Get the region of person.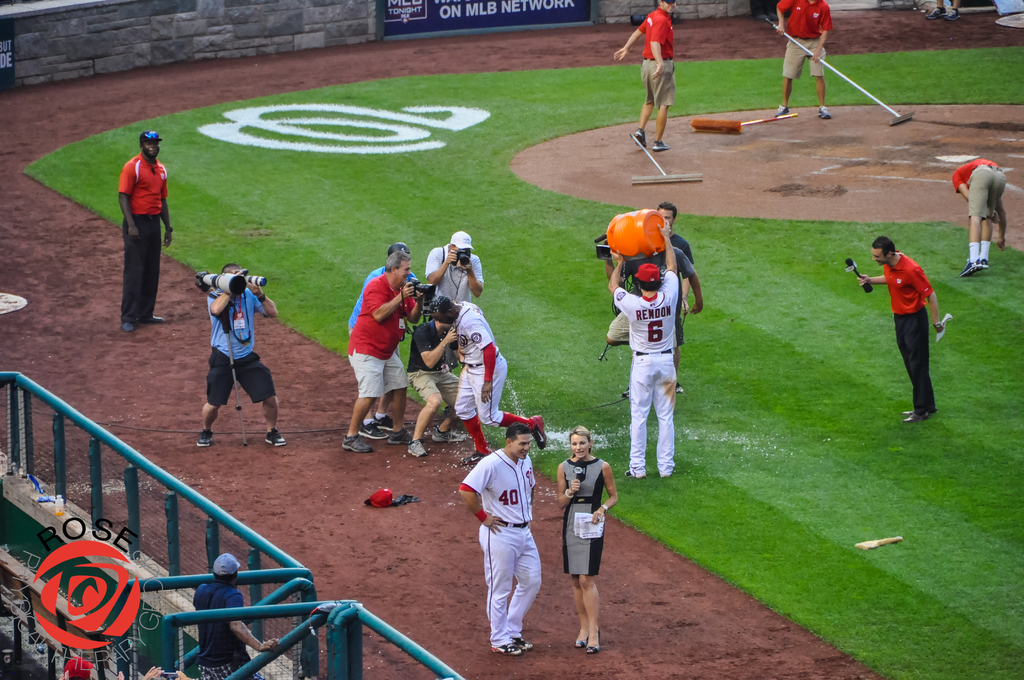
(left=346, top=242, right=420, bottom=446).
